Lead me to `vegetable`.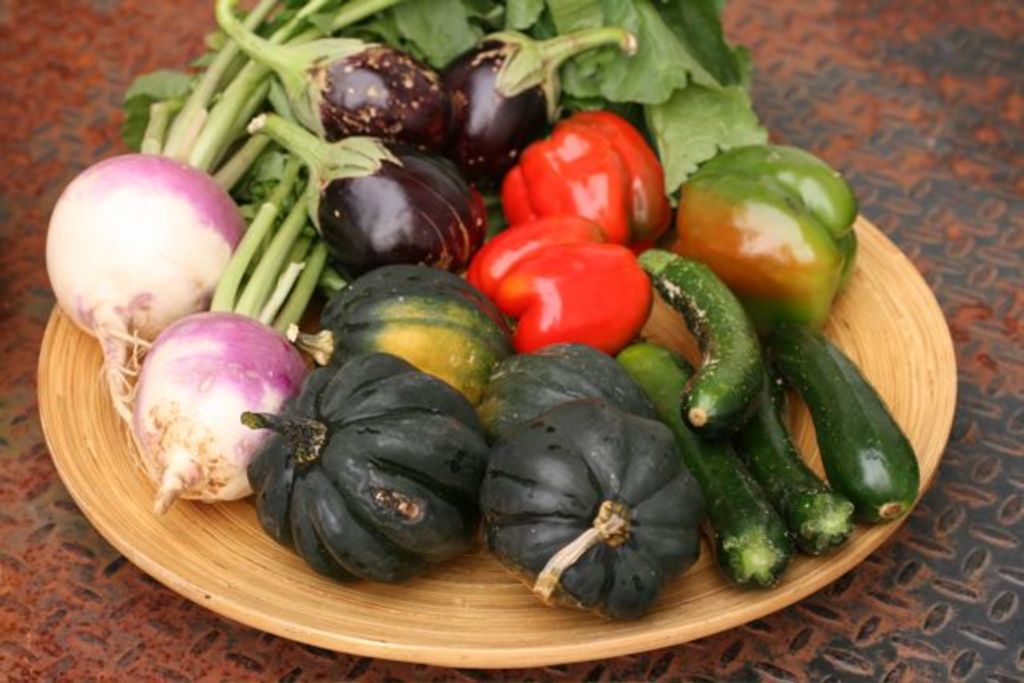
Lead to (503,104,687,257).
